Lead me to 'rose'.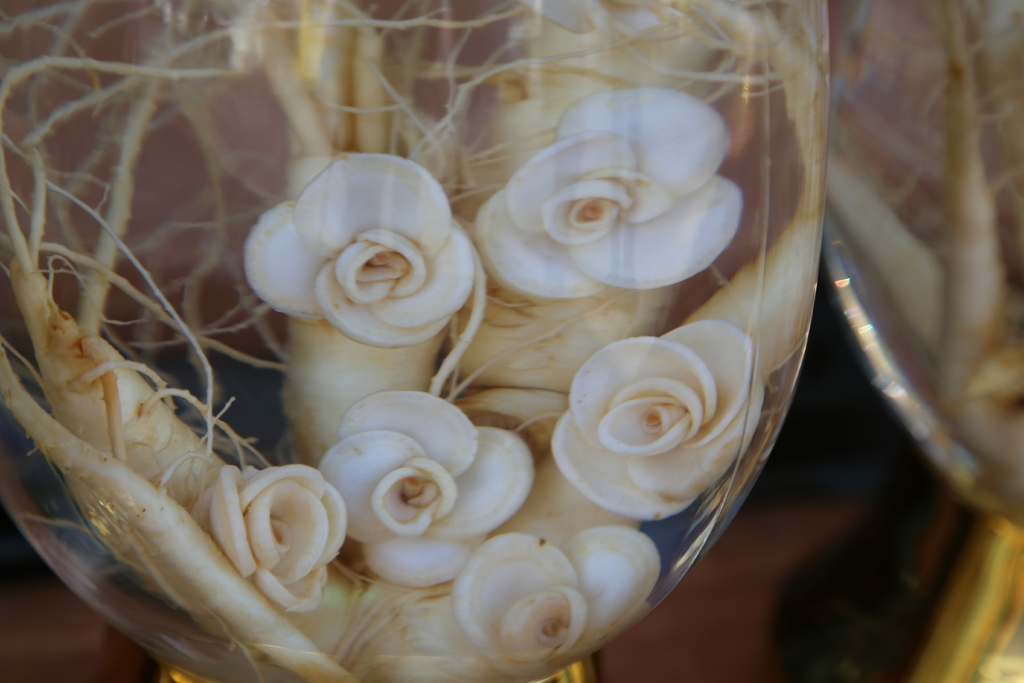
Lead to [left=320, top=391, right=535, bottom=591].
